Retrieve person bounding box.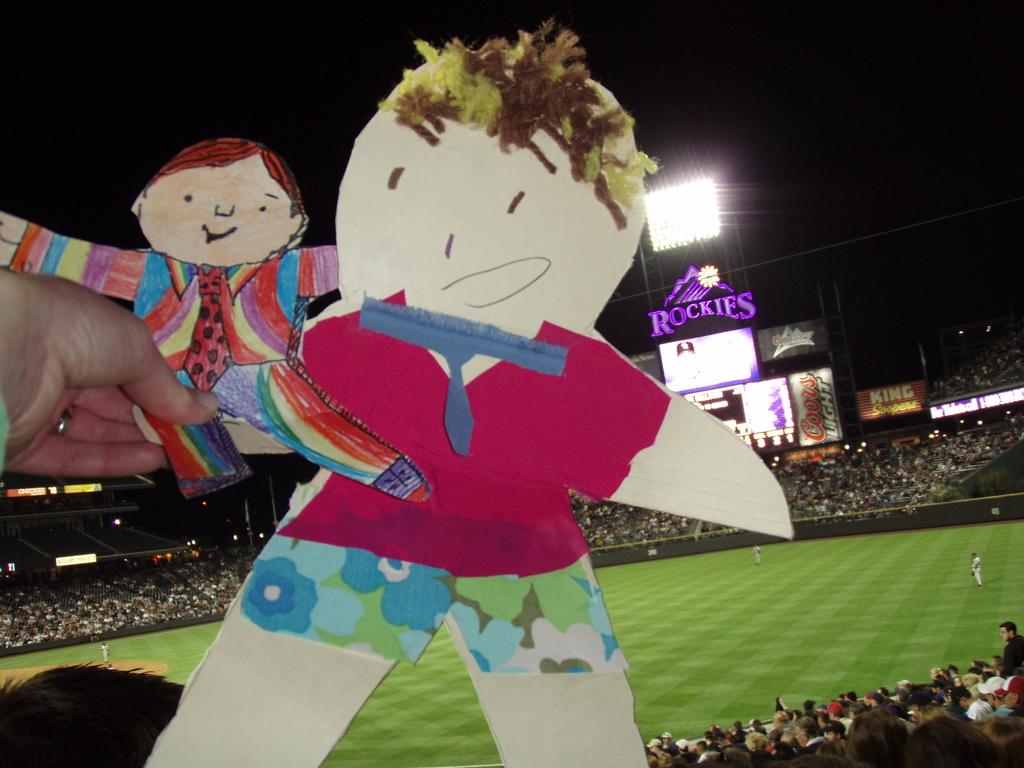
Bounding box: rect(0, 266, 214, 477).
